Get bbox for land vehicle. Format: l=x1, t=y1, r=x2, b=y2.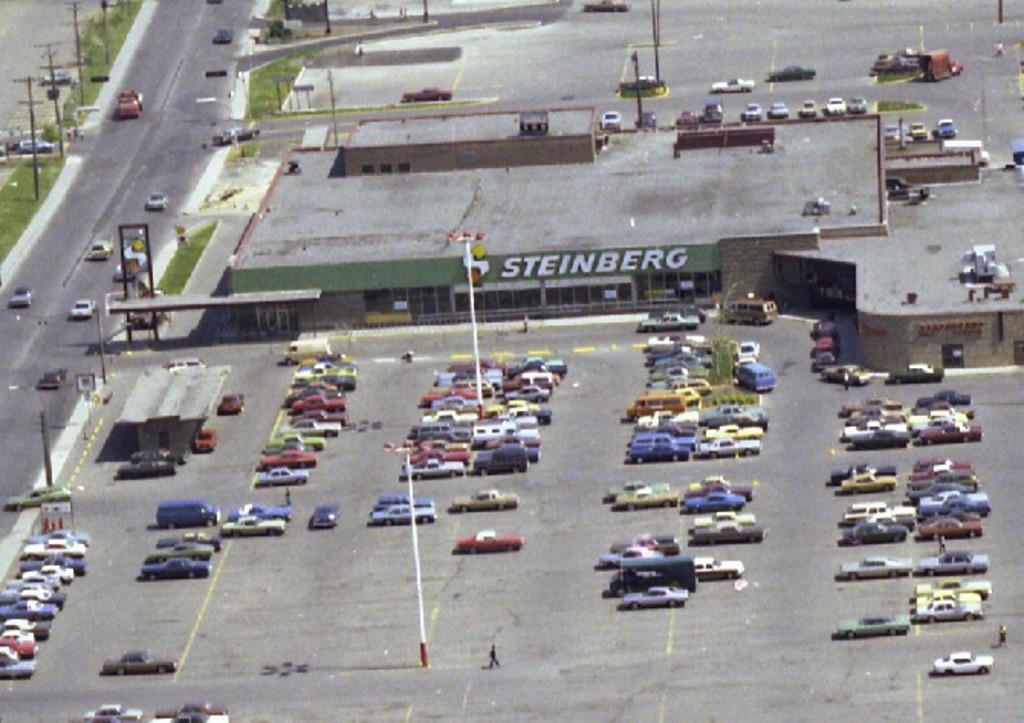
l=848, t=425, r=909, b=452.
